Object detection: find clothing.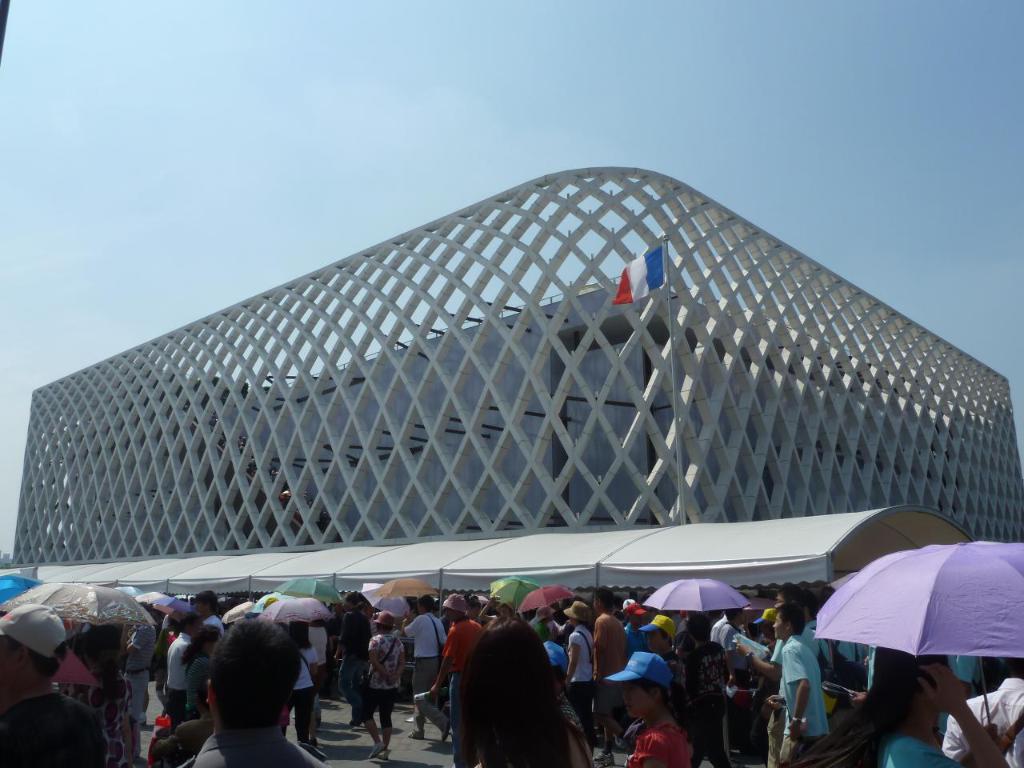
rect(71, 652, 133, 767).
